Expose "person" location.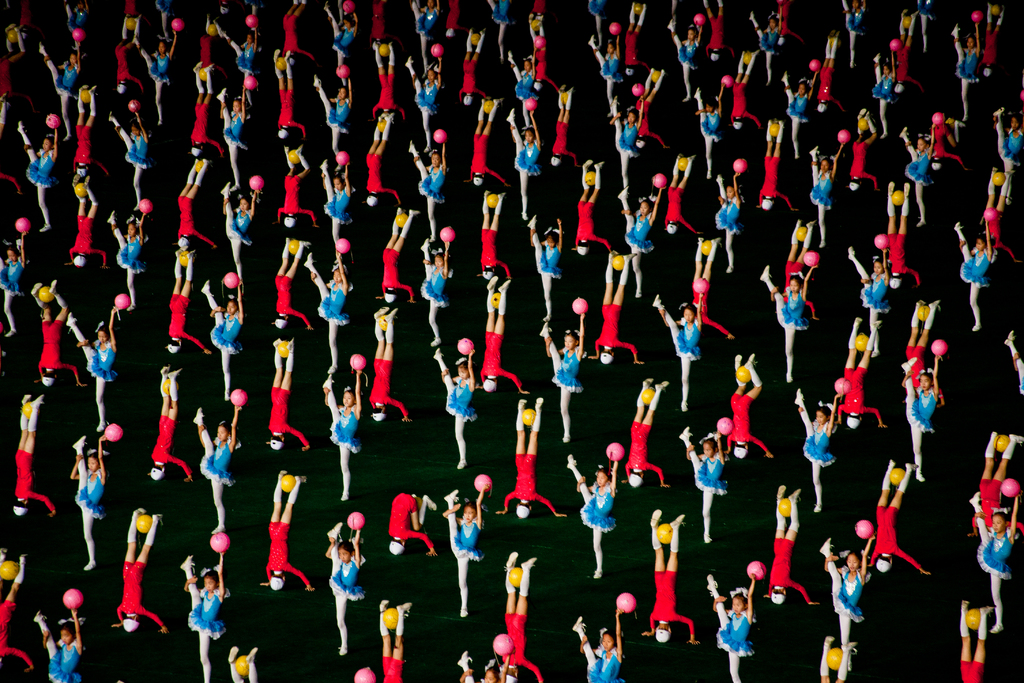
Exposed at <region>372, 203, 419, 302</region>.
